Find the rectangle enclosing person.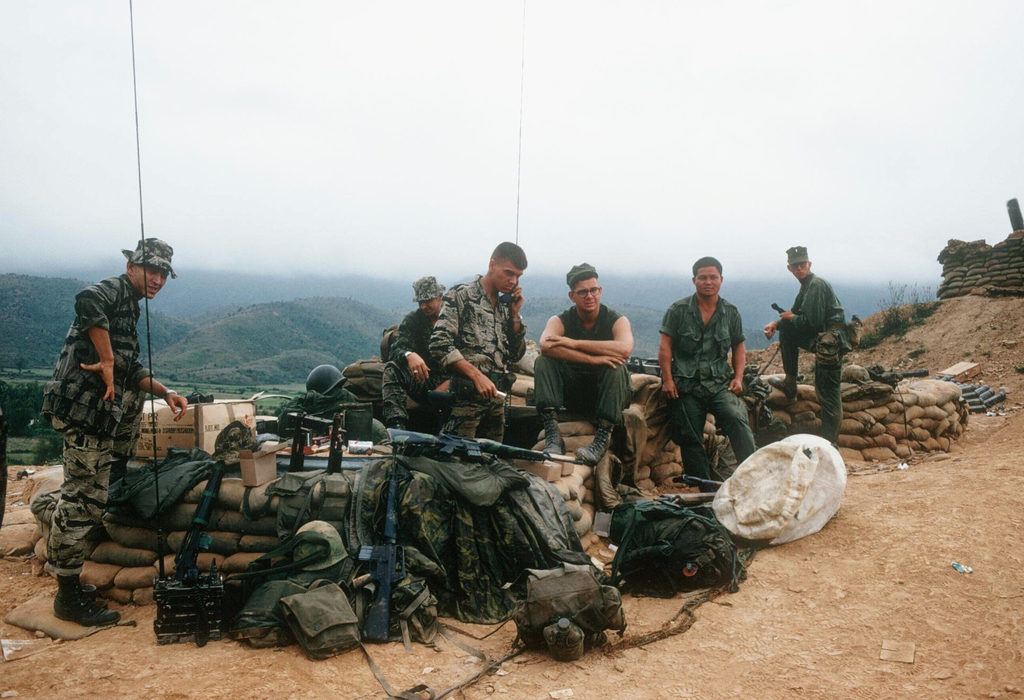
(382, 277, 449, 430).
